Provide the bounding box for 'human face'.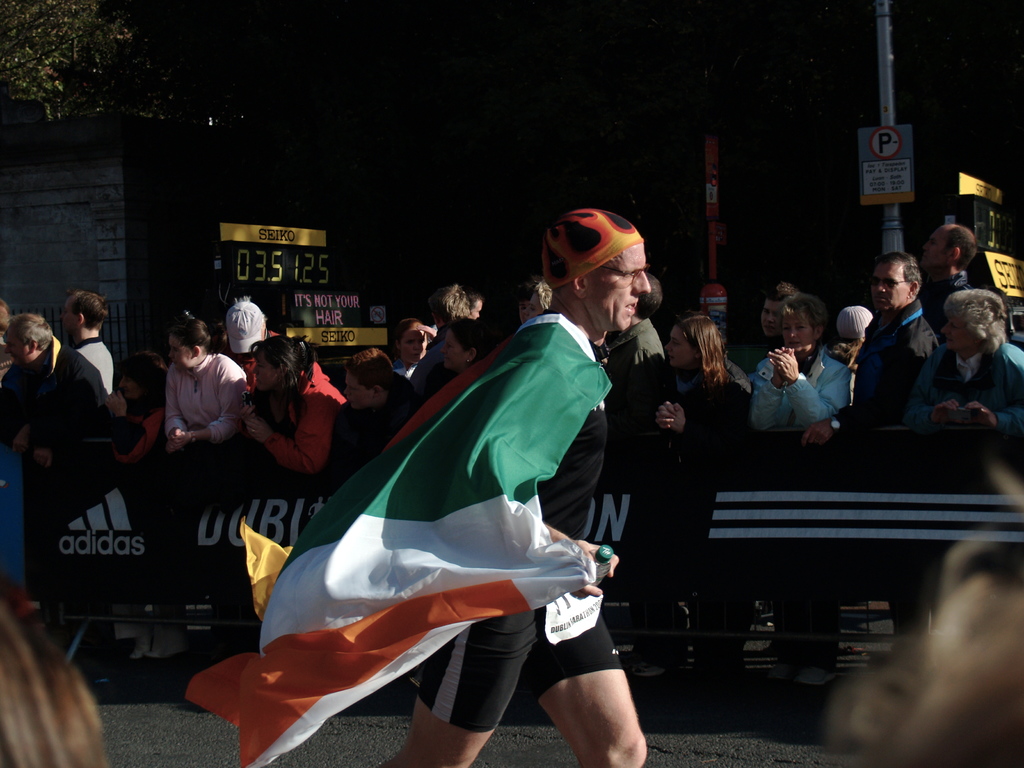
<region>917, 228, 947, 268</region>.
